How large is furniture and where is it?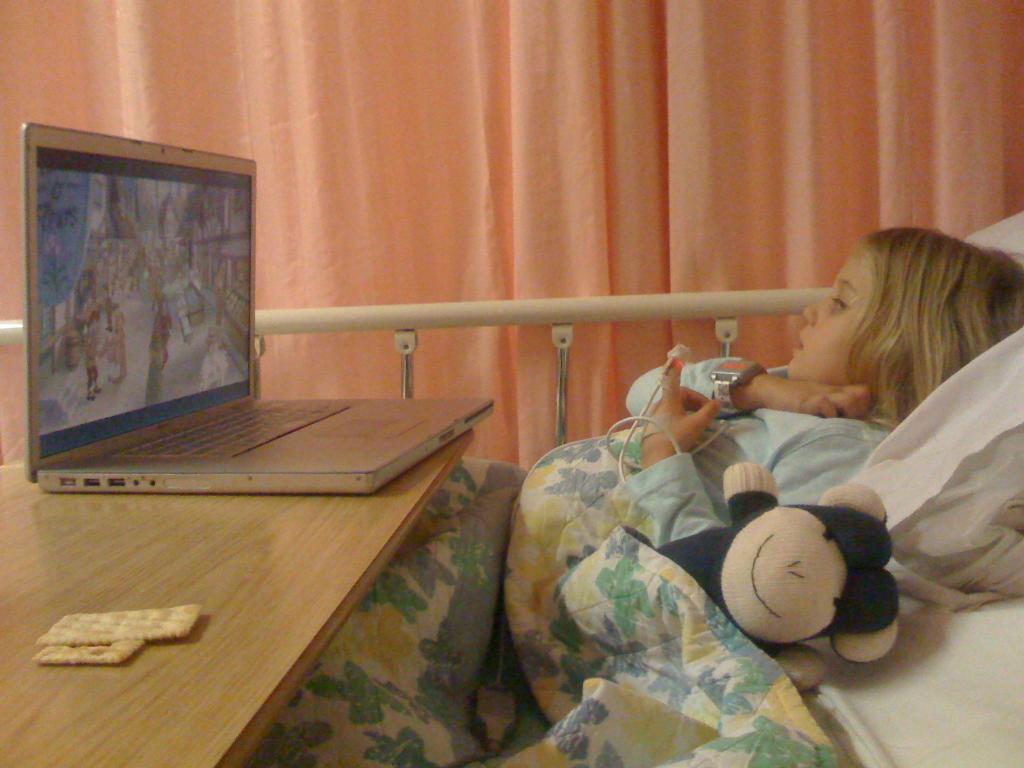
Bounding box: left=0, top=212, right=1023, bottom=767.
